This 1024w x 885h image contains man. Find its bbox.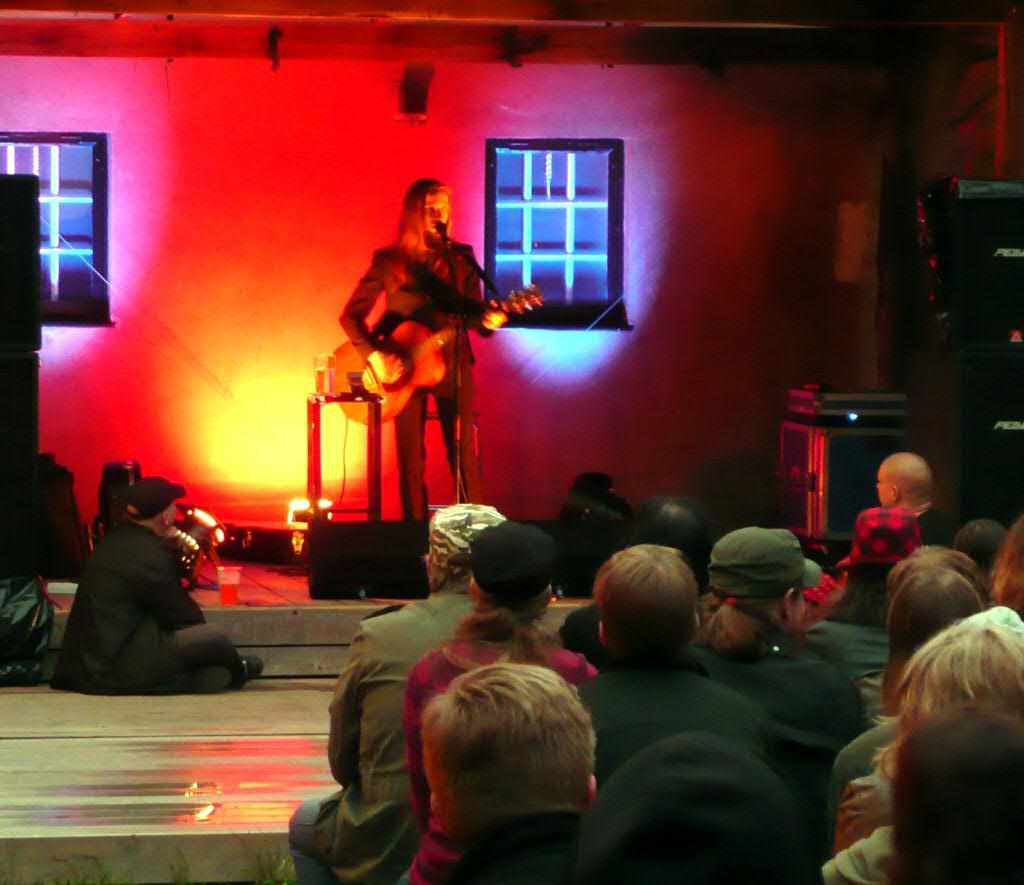
<box>566,546,788,770</box>.
